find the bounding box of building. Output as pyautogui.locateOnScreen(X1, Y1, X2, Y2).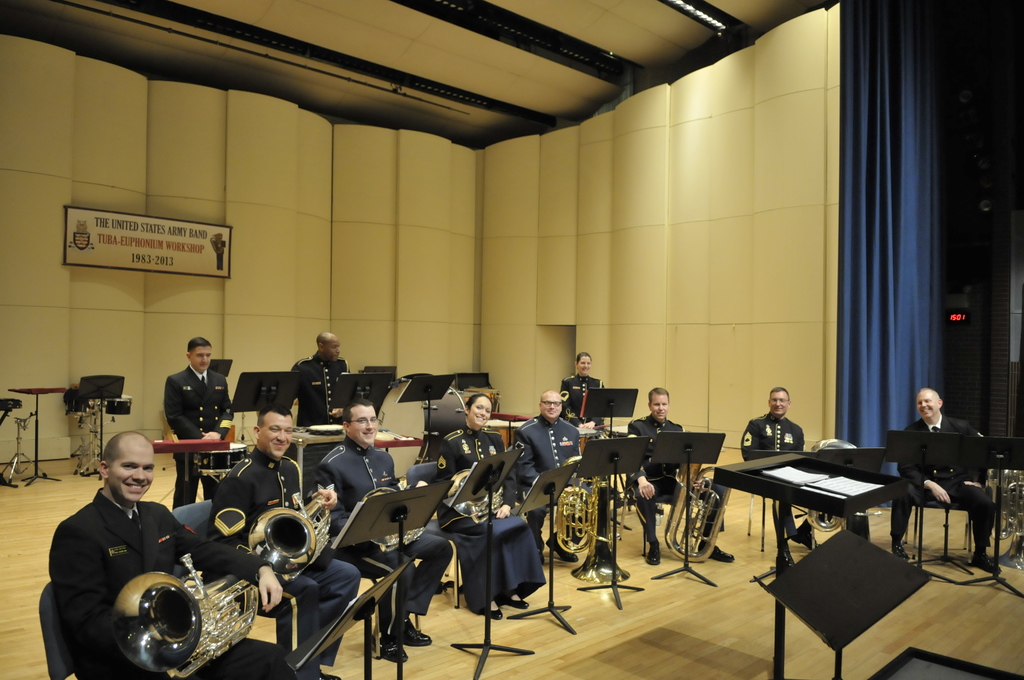
pyautogui.locateOnScreen(0, 0, 1023, 679).
